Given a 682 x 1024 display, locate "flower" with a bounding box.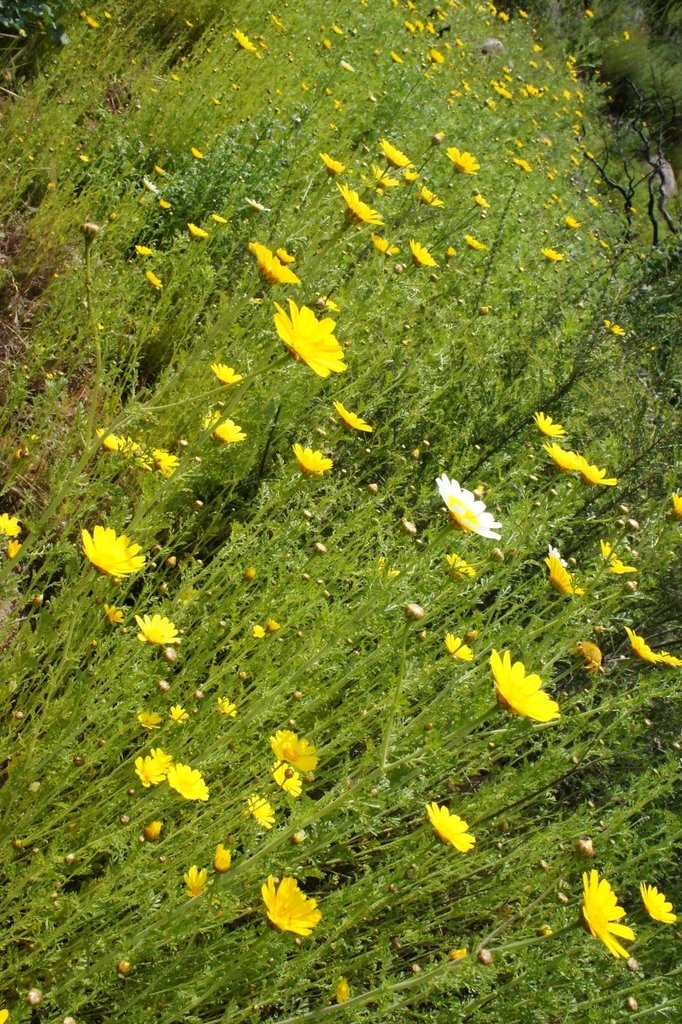
Located: [left=400, top=601, right=433, bottom=624].
